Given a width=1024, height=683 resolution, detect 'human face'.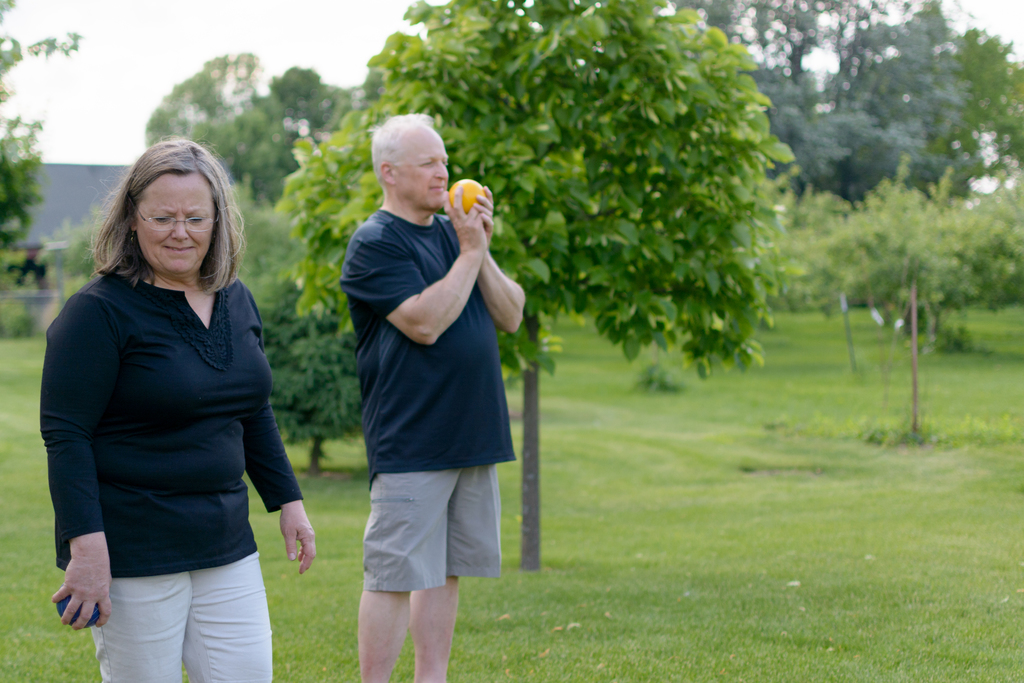
397/135/449/211.
